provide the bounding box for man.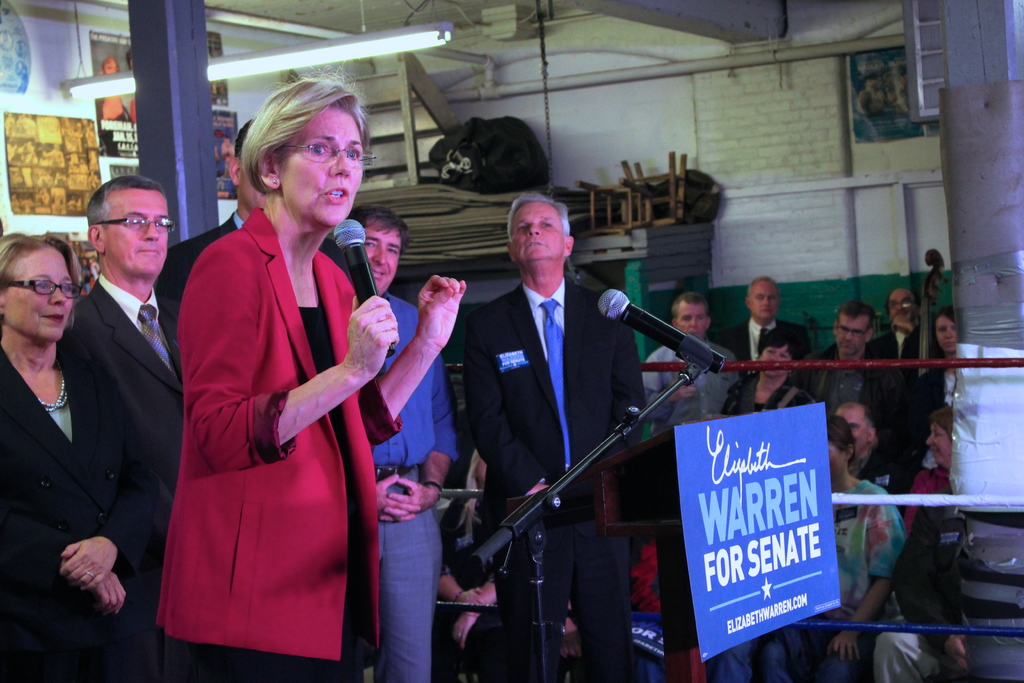
<box>867,292,928,366</box>.
